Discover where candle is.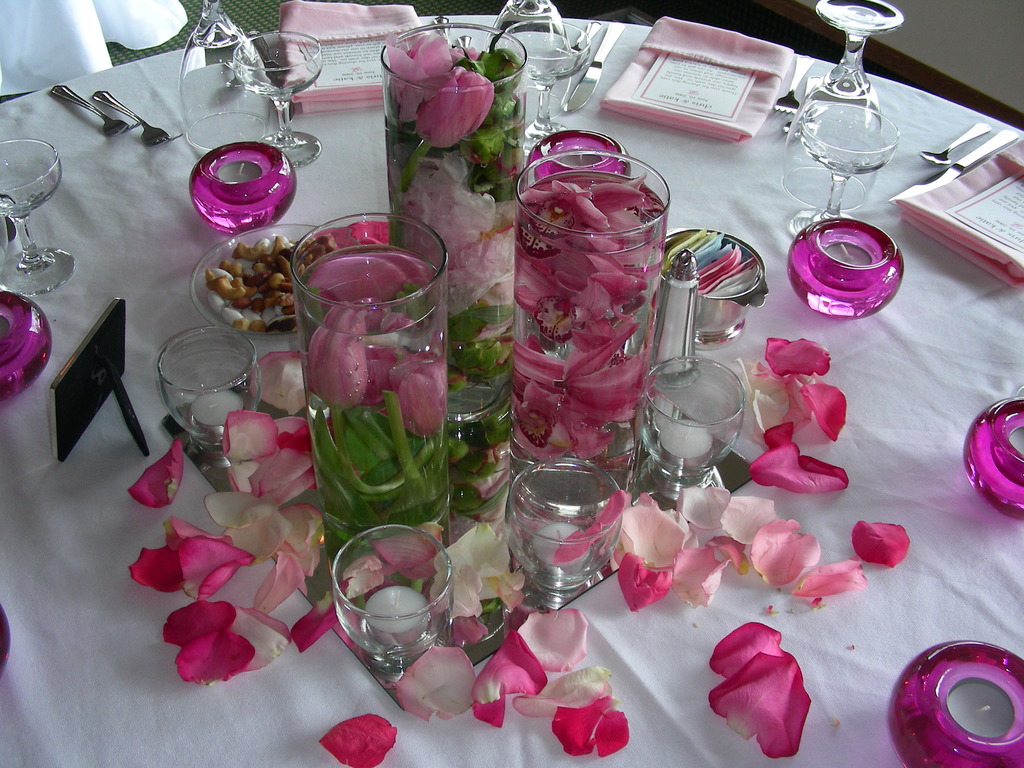
Discovered at <box>360,586,429,643</box>.
